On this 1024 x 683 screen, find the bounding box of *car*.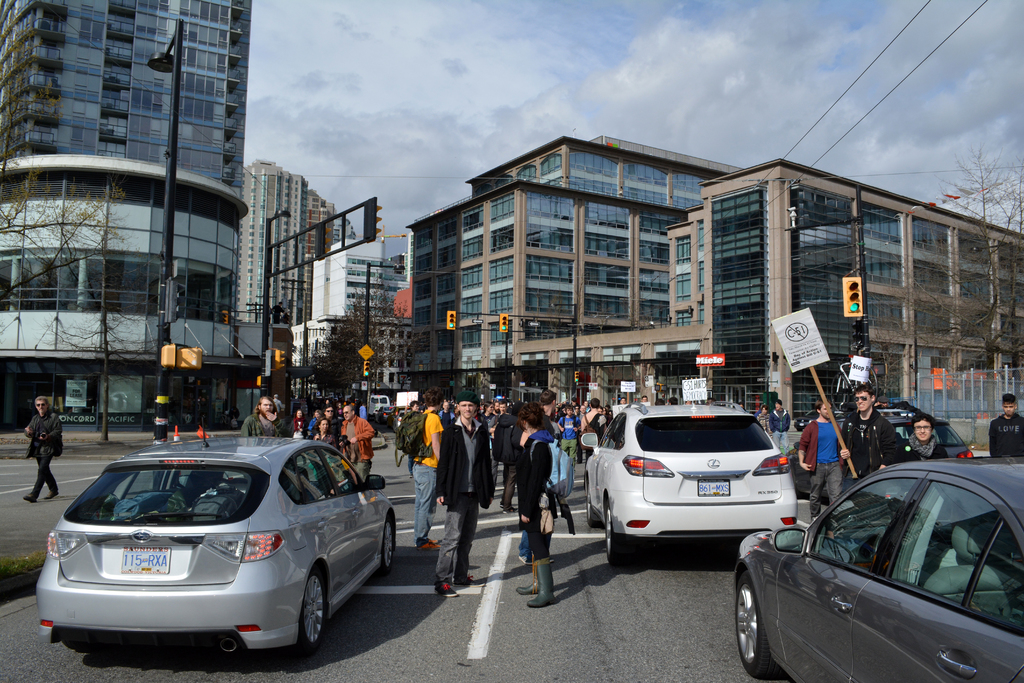
Bounding box: crop(394, 410, 410, 432).
